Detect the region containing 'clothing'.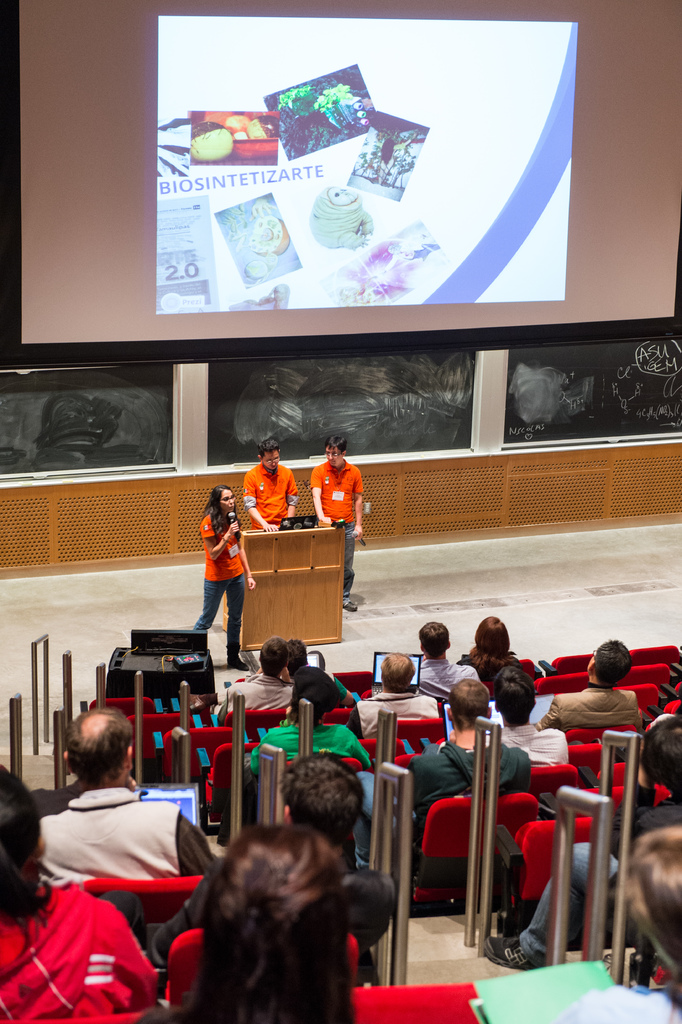
BBox(453, 648, 522, 684).
